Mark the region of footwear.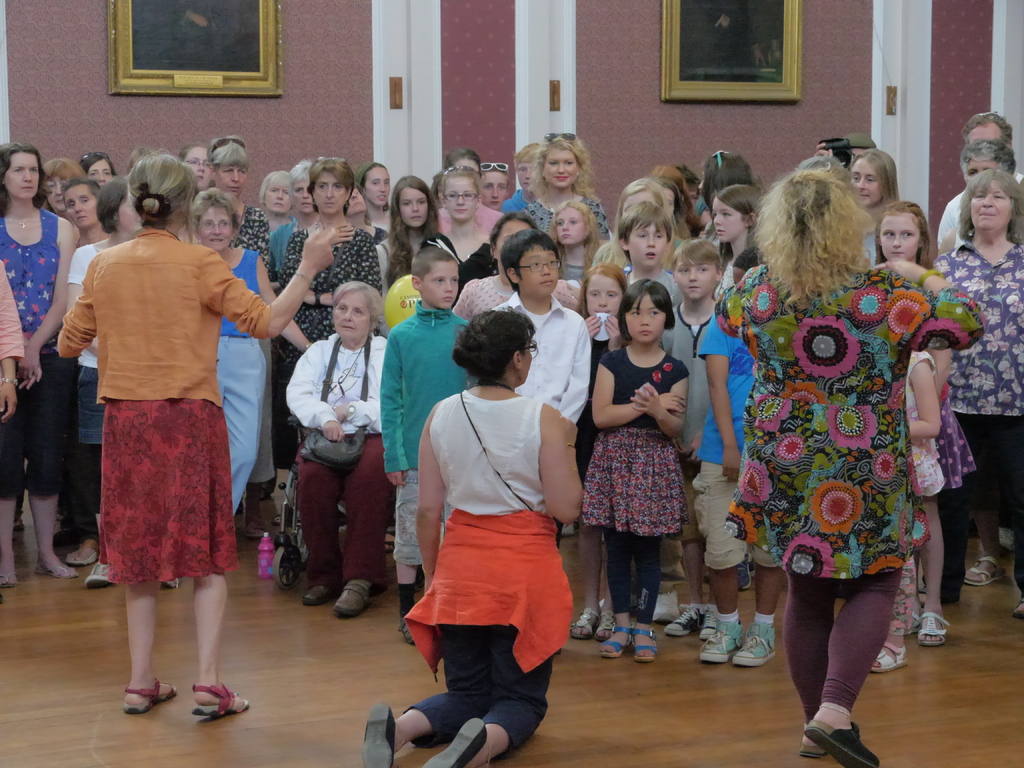
Region: <box>243,518,268,537</box>.
